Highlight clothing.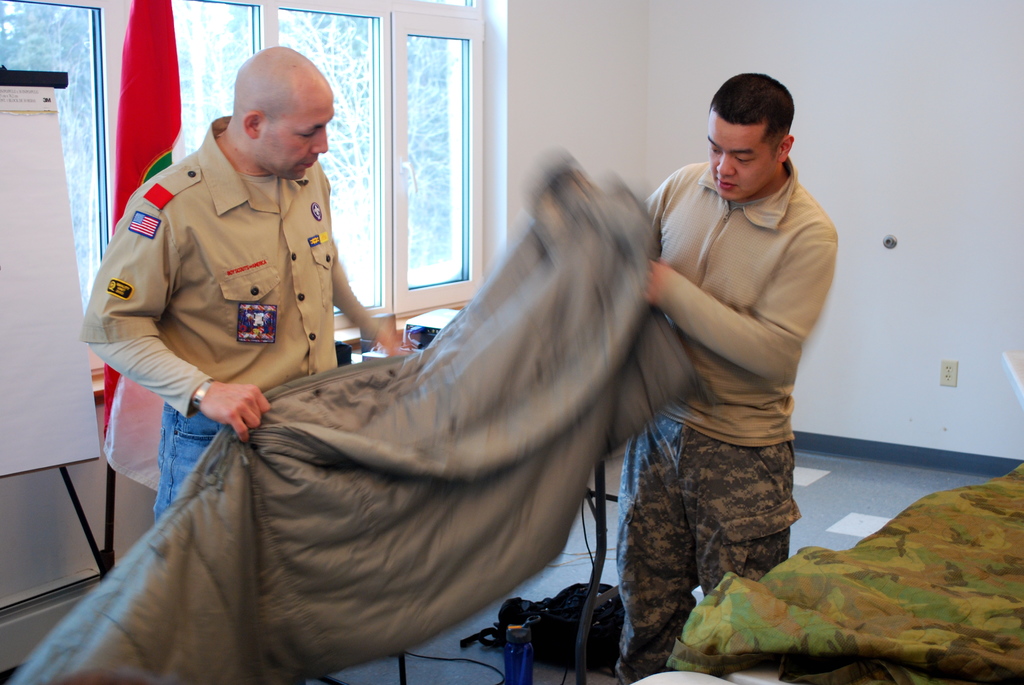
Highlighted region: [x1=623, y1=107, x2=844, y2=626].
